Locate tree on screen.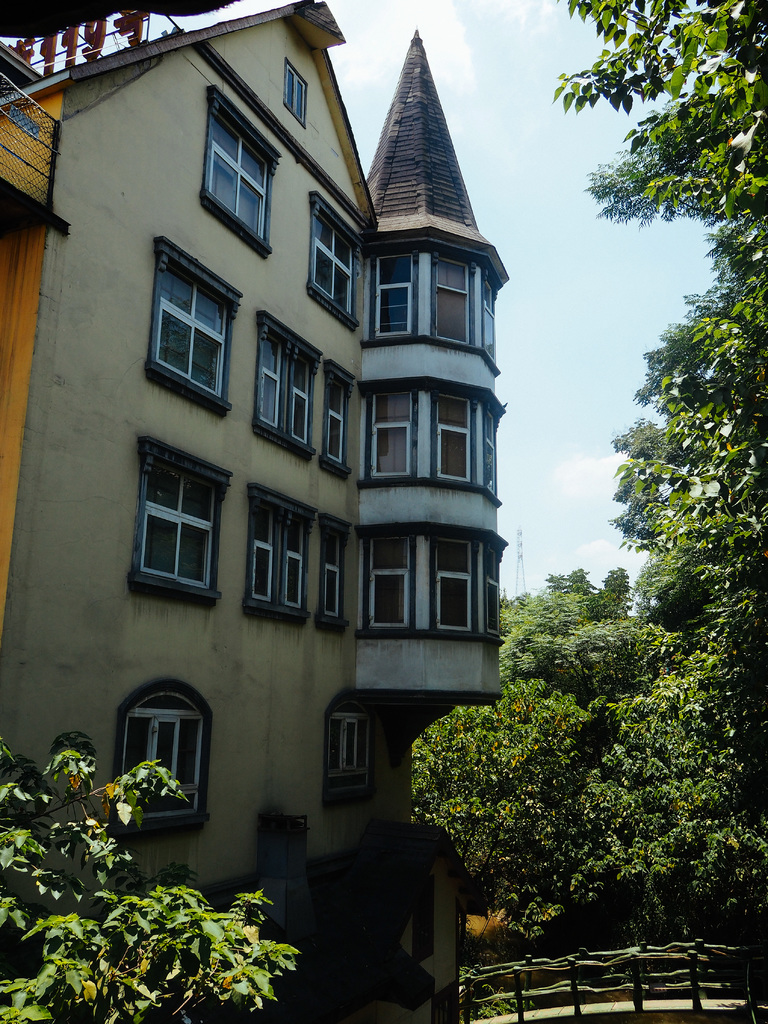
On screen at 0,722,298,1023.
